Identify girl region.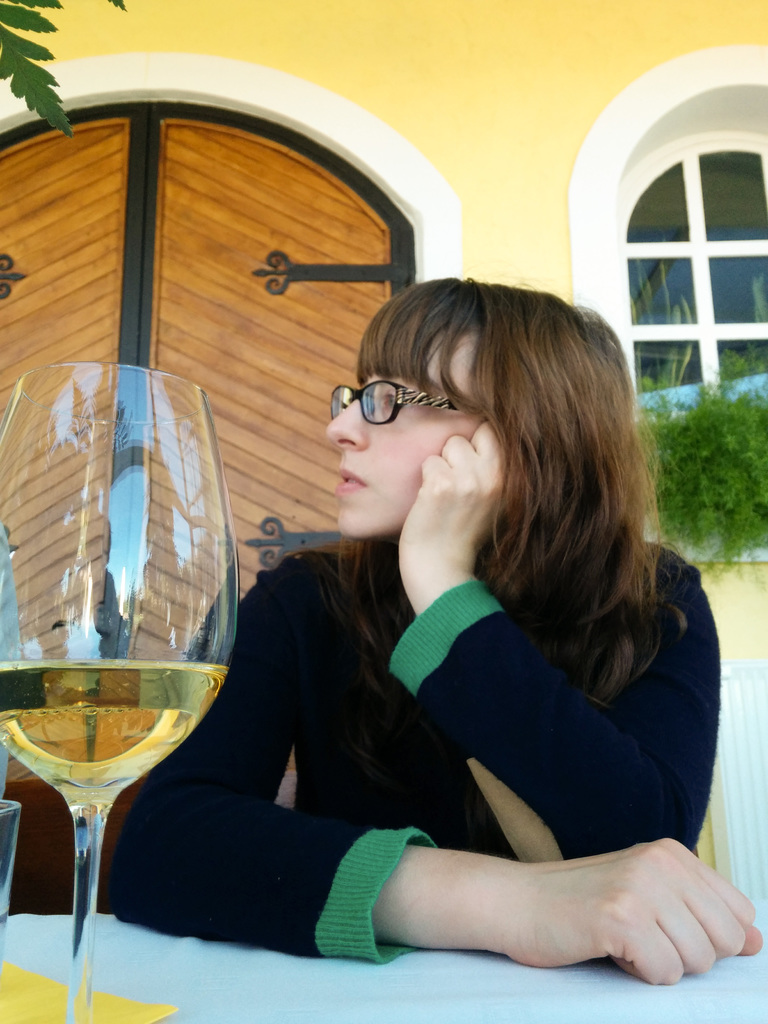
Region: (110,269,763,984).
